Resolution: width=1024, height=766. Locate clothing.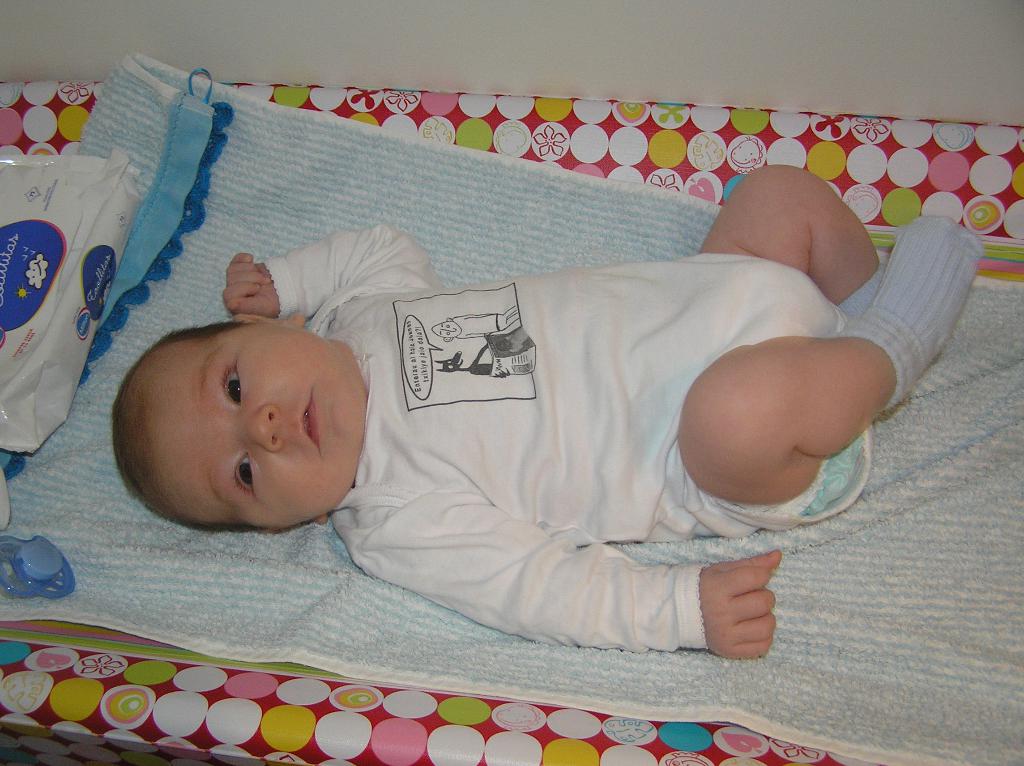
<region>288, 226, 924, 637</region>.
